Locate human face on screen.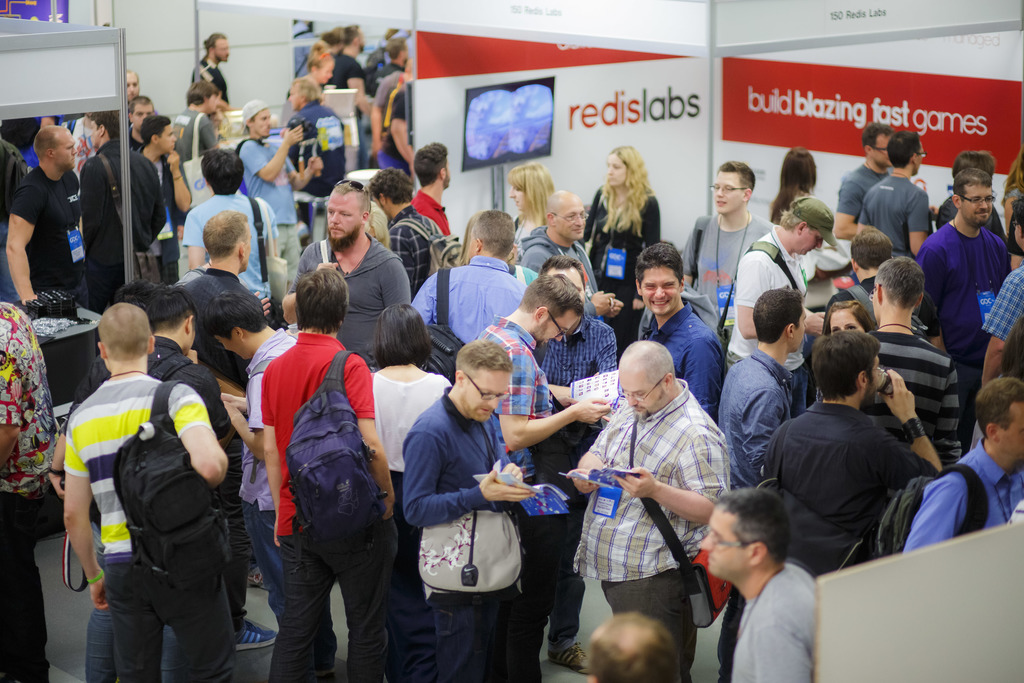
On screen at [x1=161, y1=124, x2=181, y2=155].
